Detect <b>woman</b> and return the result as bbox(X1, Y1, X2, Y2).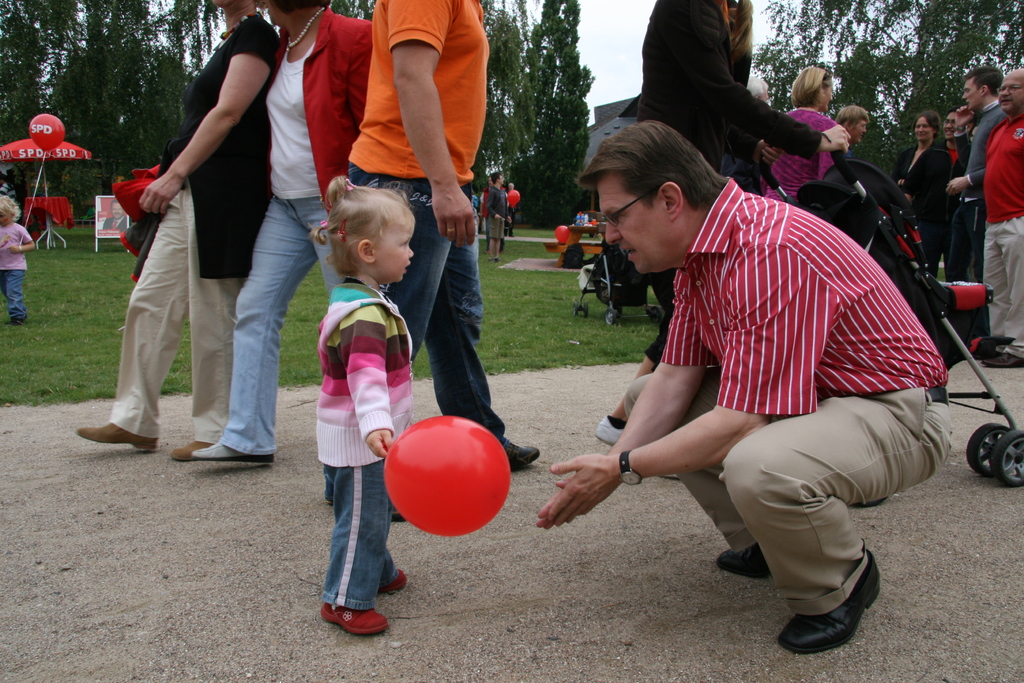
bbox(193, 0, 373, 473).
